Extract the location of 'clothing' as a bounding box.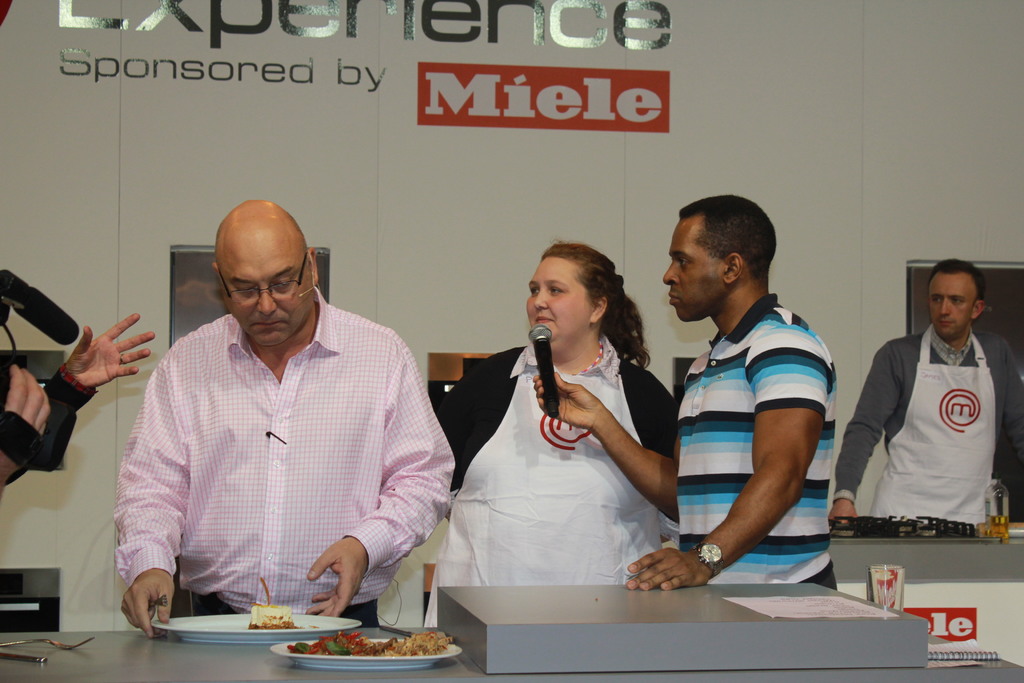
10 361 98 483.
